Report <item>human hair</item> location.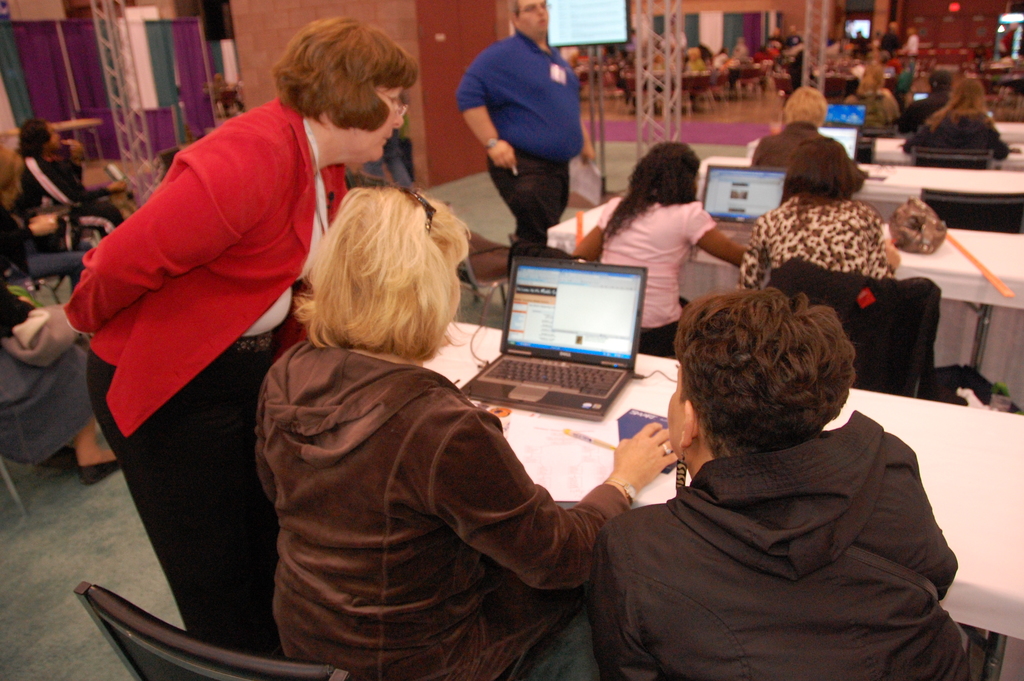
Report: left=508, top=0, right=521, bottom=29.
